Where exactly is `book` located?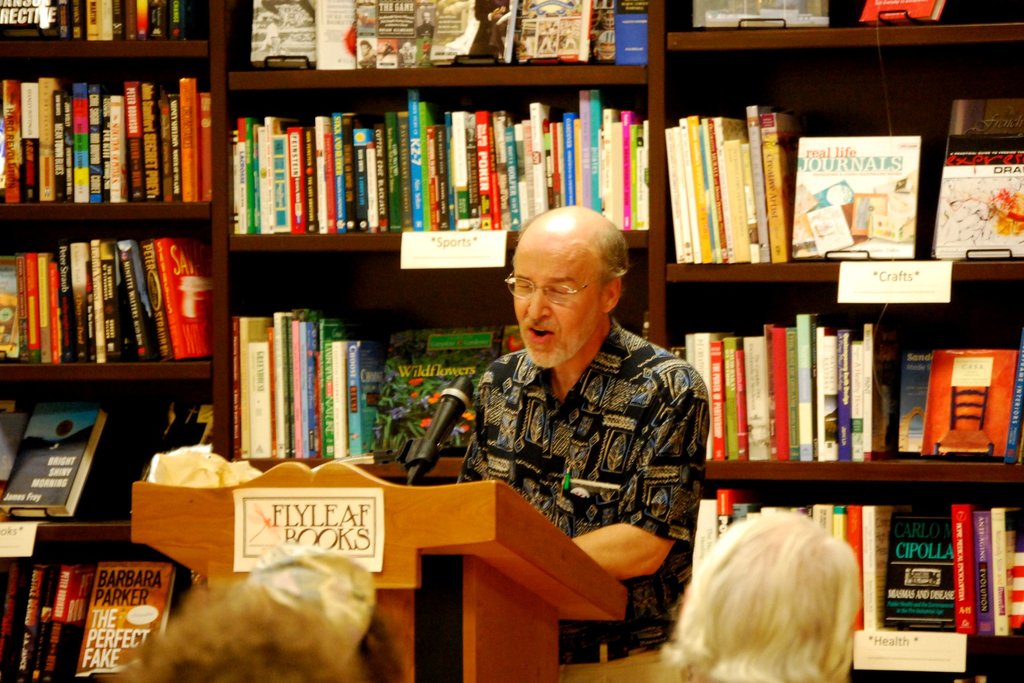
Its bounding box is box(860, 0, 943, 22).
